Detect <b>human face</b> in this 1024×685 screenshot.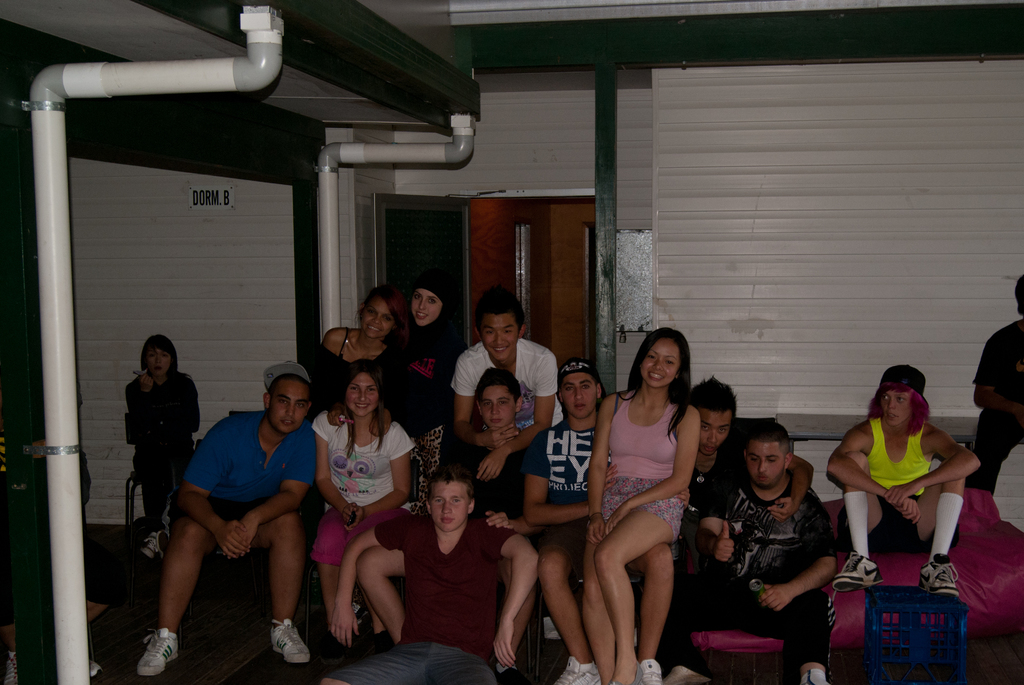
Detection: {"left": 481, "top": 385, "right": 515, "bottom": 427}.
